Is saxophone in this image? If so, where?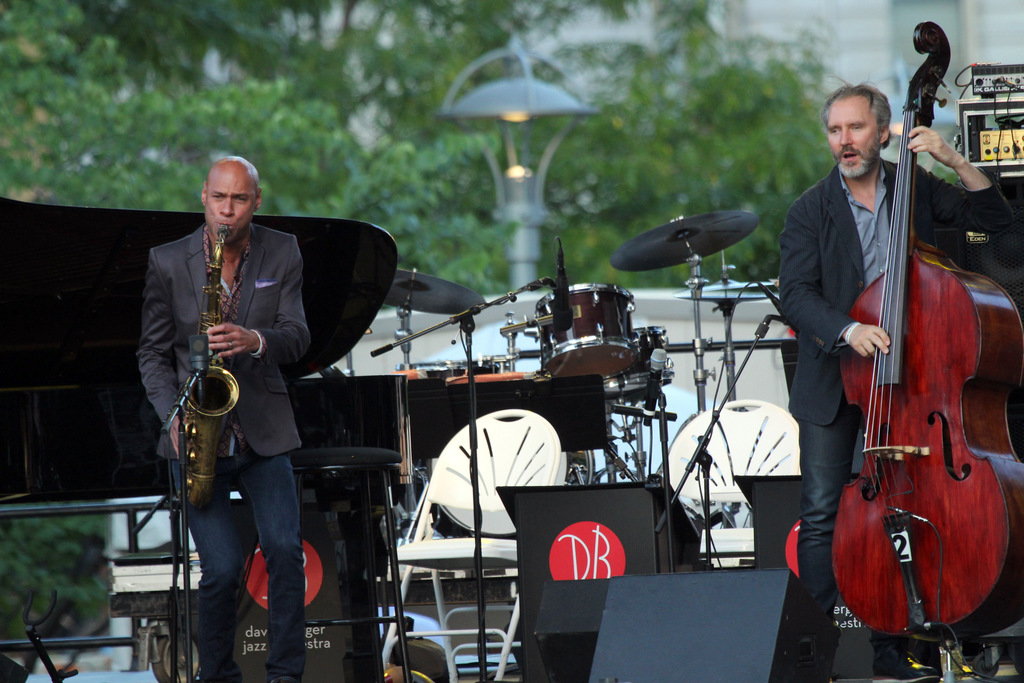
Yes, at (left=177, top=220, right=246, bottom=513).
